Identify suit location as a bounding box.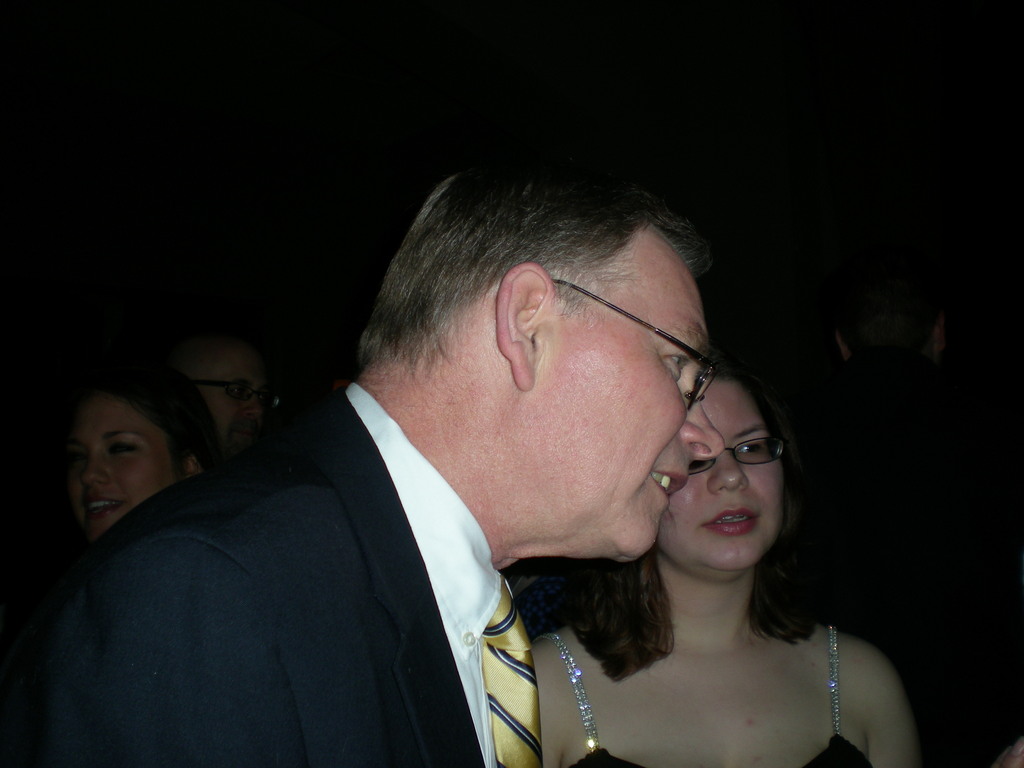
{"left": 46, "top": 390, "right": 483, "bottom": 767}.
